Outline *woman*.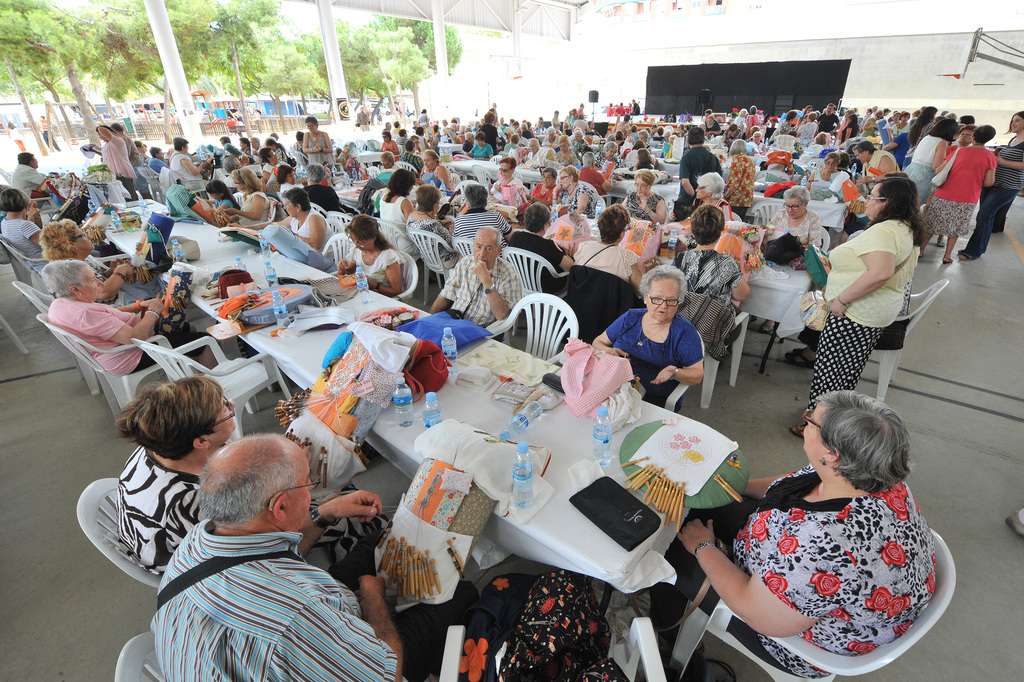
Outline: [left=674, top=206, right=755, bottom=384].
